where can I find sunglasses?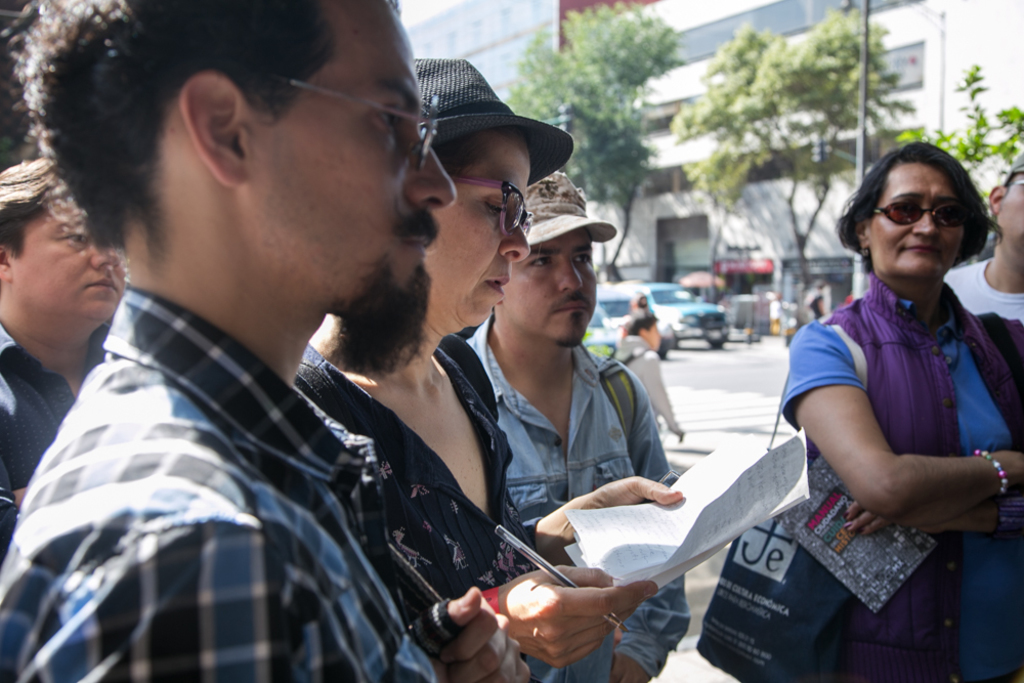
You can find it at l=872, t=198, r=975, b=223.
